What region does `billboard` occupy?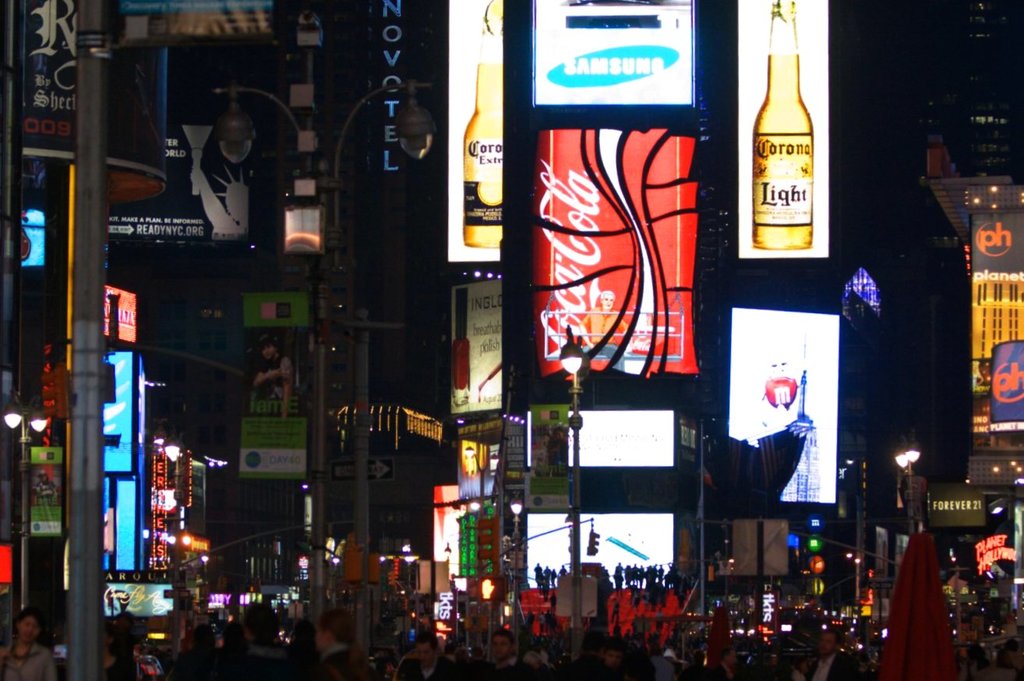
left=106, top=478, right=146, bottom=573.
